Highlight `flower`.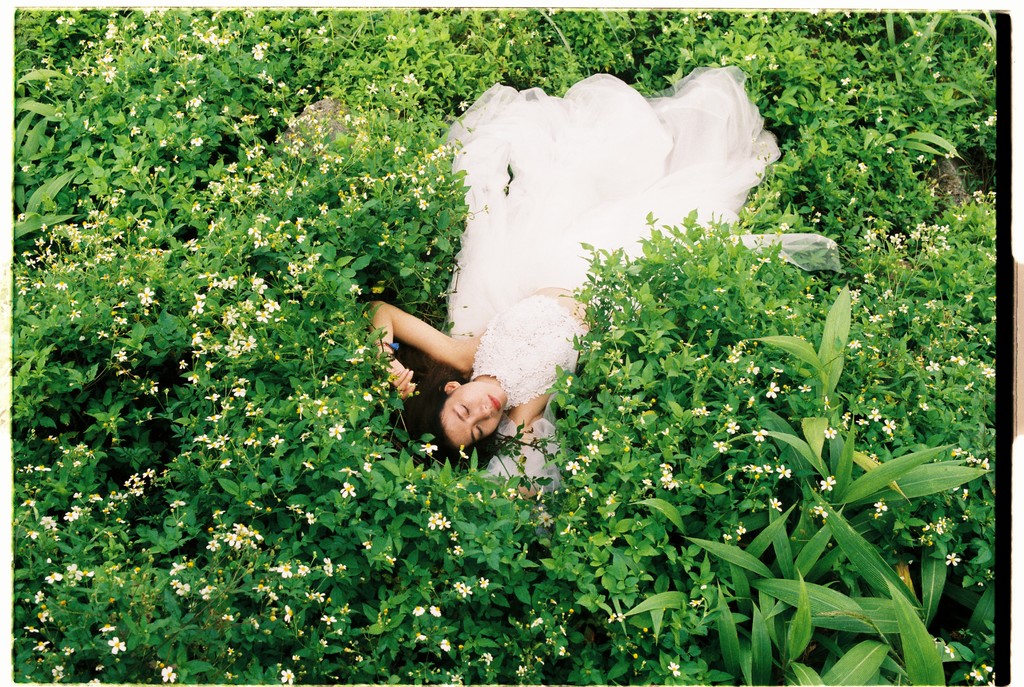
Highlighted region: (left=71, top=494, right=83, bottom=504).
